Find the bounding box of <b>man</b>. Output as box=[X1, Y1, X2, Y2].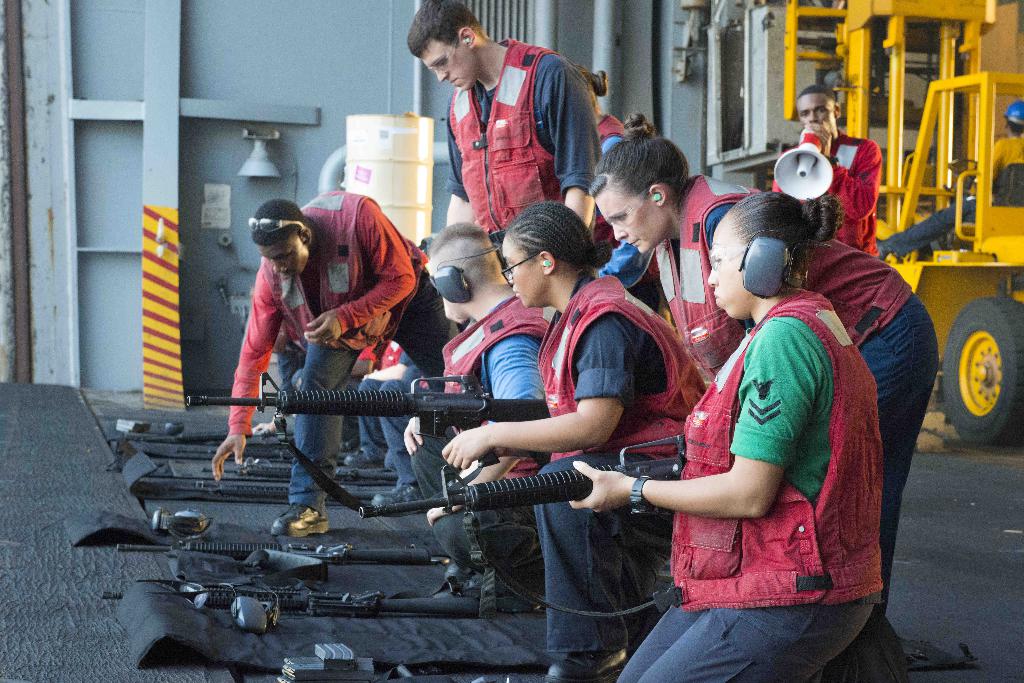
box=[210, 189, 446, 536].
